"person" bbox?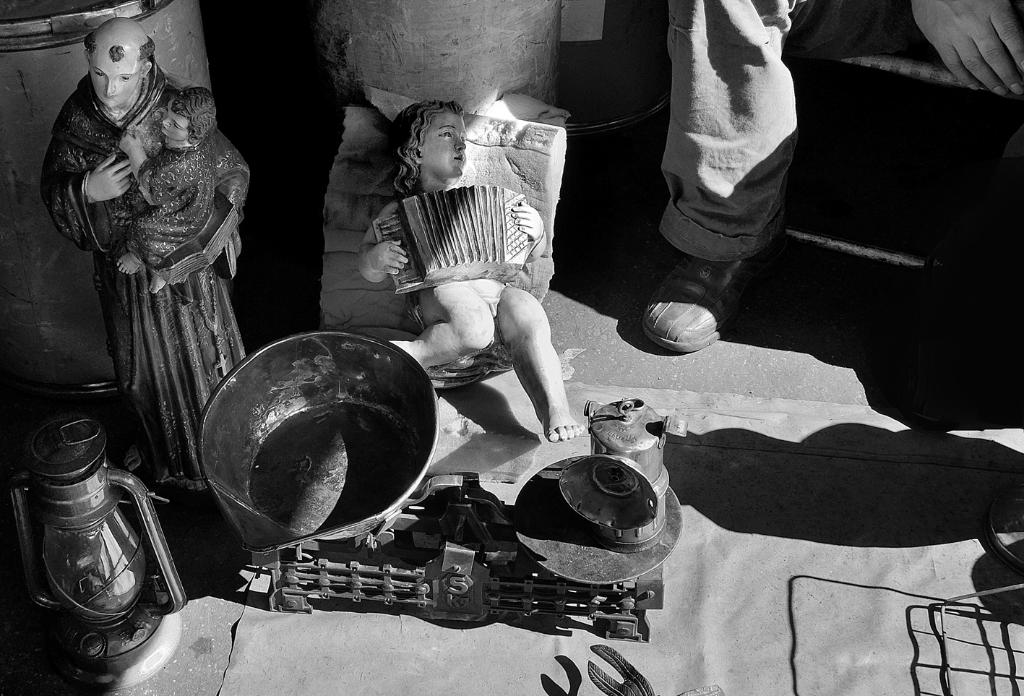
left=111, top=86, right=222, bottom=294
